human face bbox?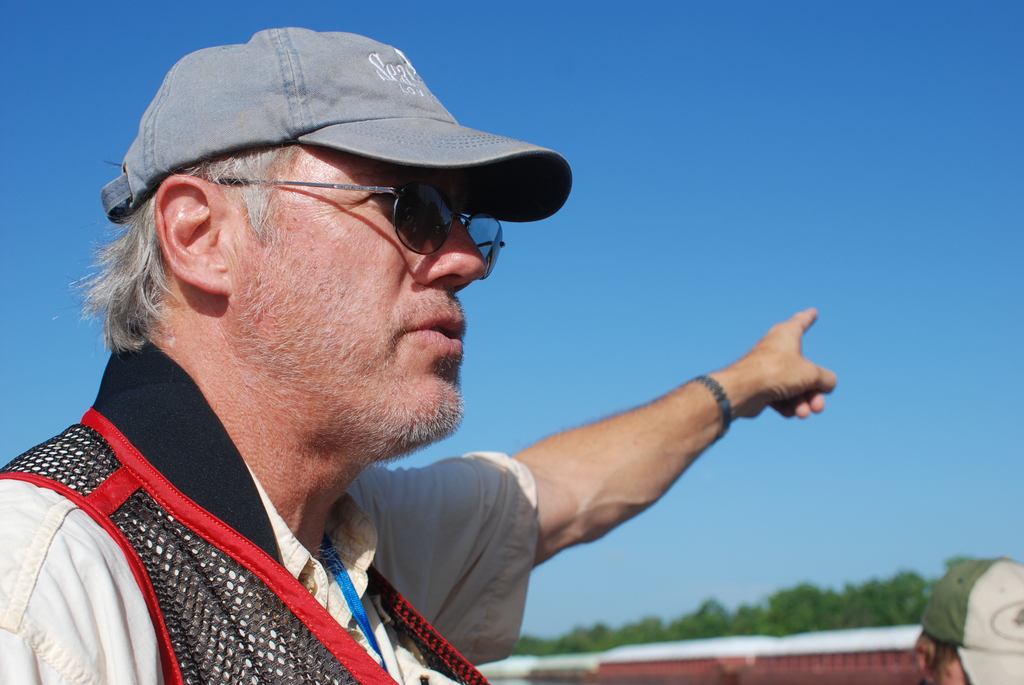
rect(234, 141, 486, 469)
